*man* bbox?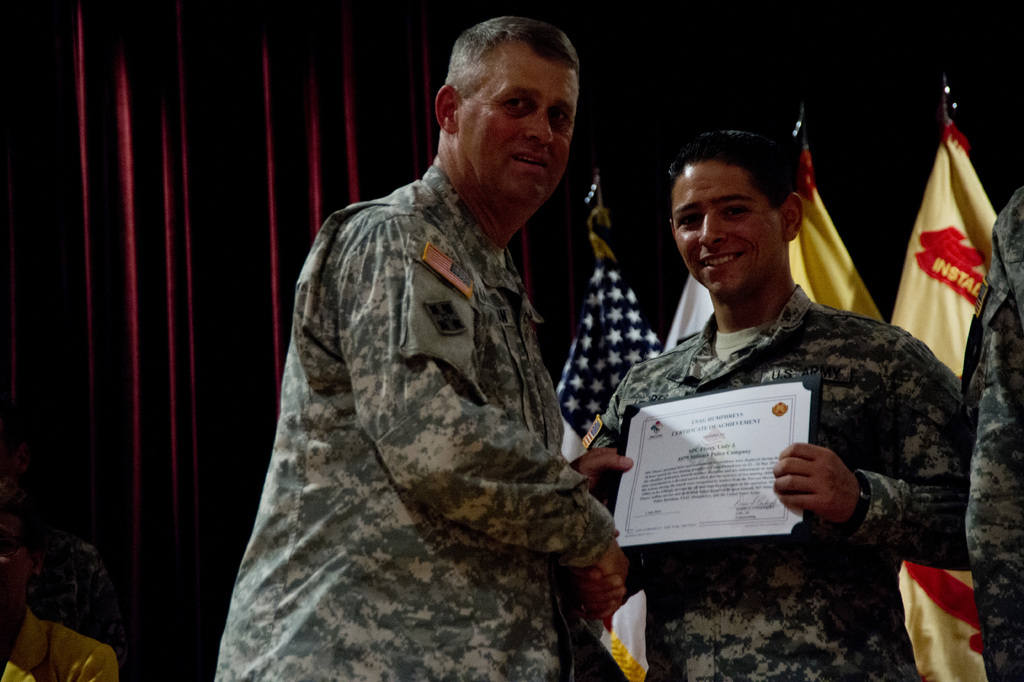
(591,122,966,605)
